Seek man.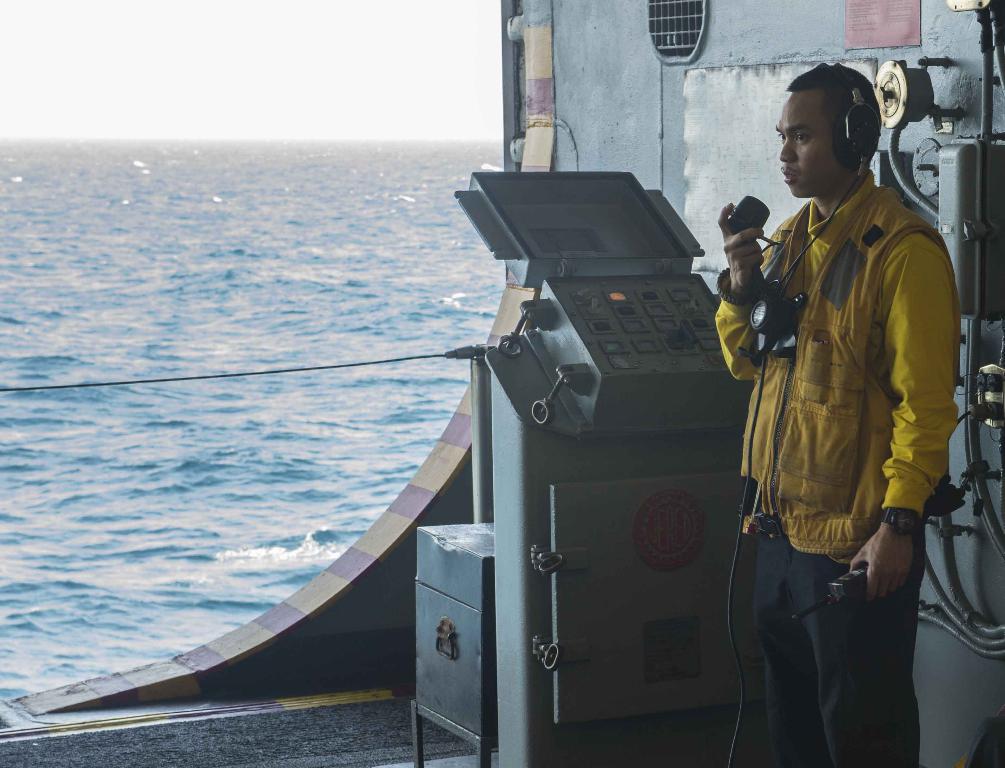
{"x1": 729, "y1": 54, "x2": 972, "y2": 723}.
